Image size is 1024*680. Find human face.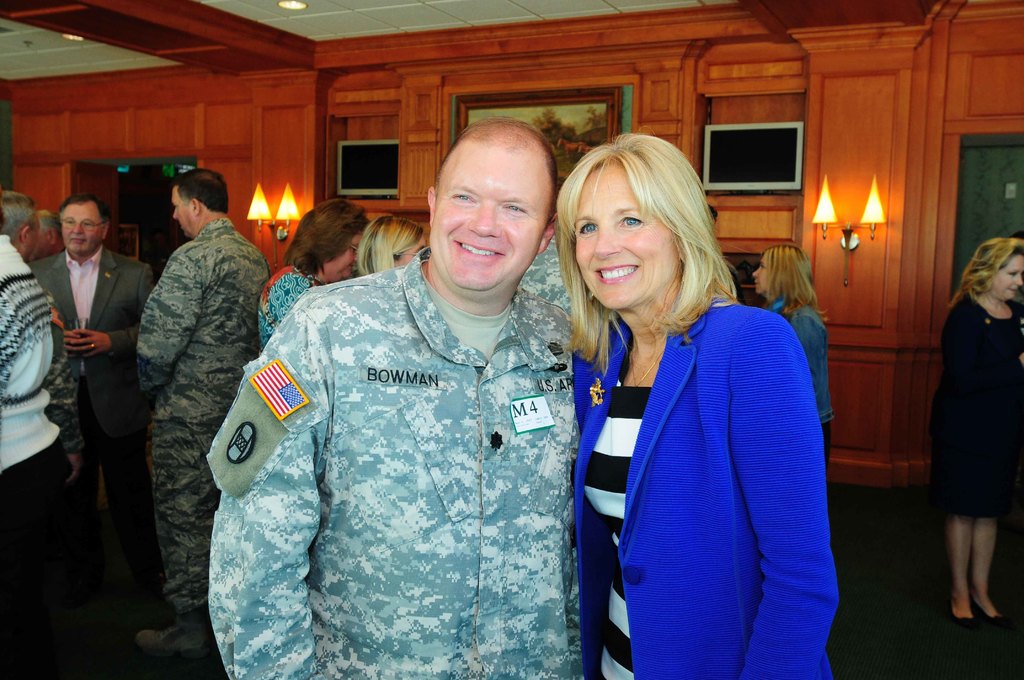
box=[568, 176, 680, 310].
